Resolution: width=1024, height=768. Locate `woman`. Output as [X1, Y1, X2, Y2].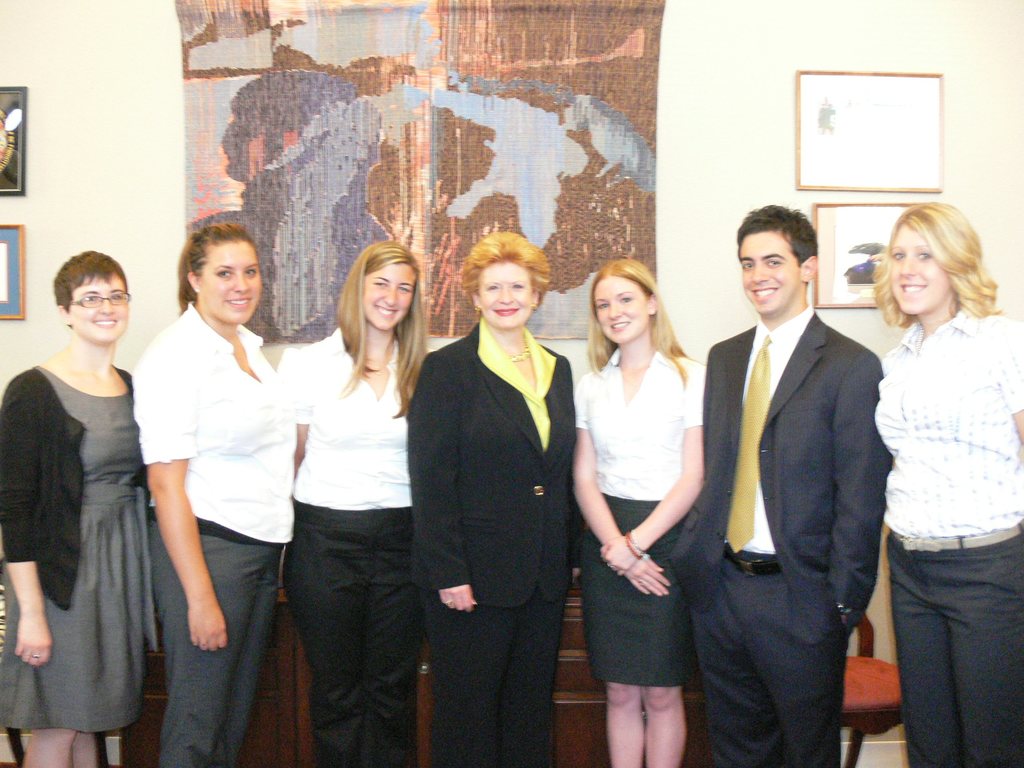
[398, 227, 575, 767].
